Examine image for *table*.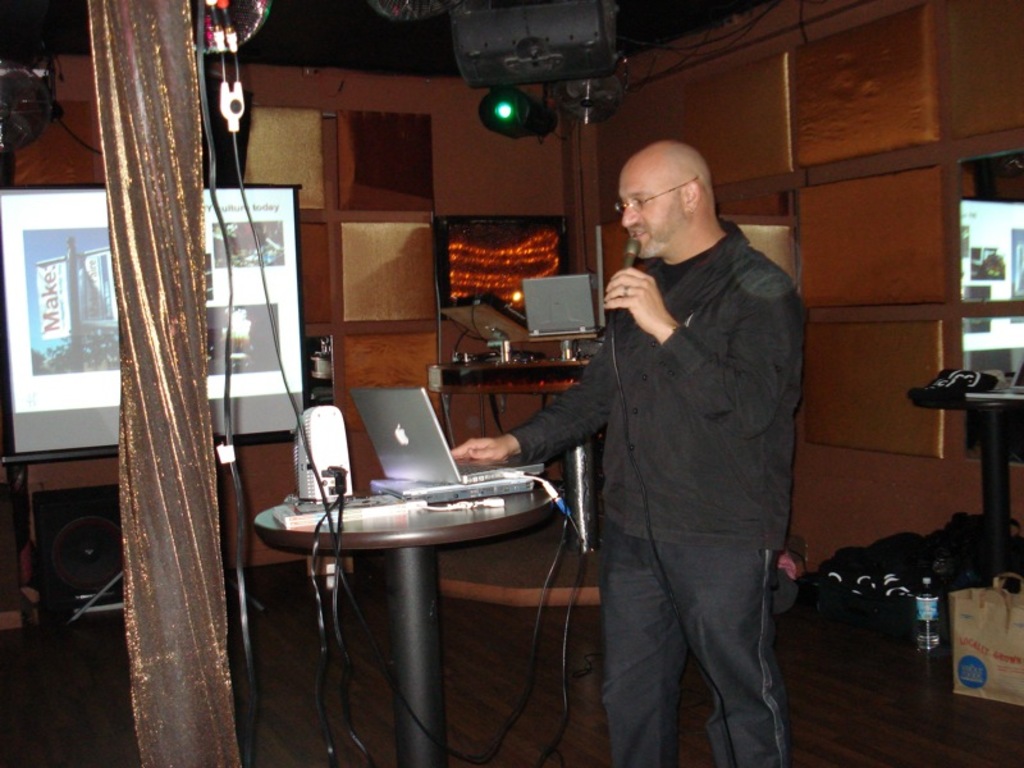
Examination result: (910, 387, 1023, 582).
